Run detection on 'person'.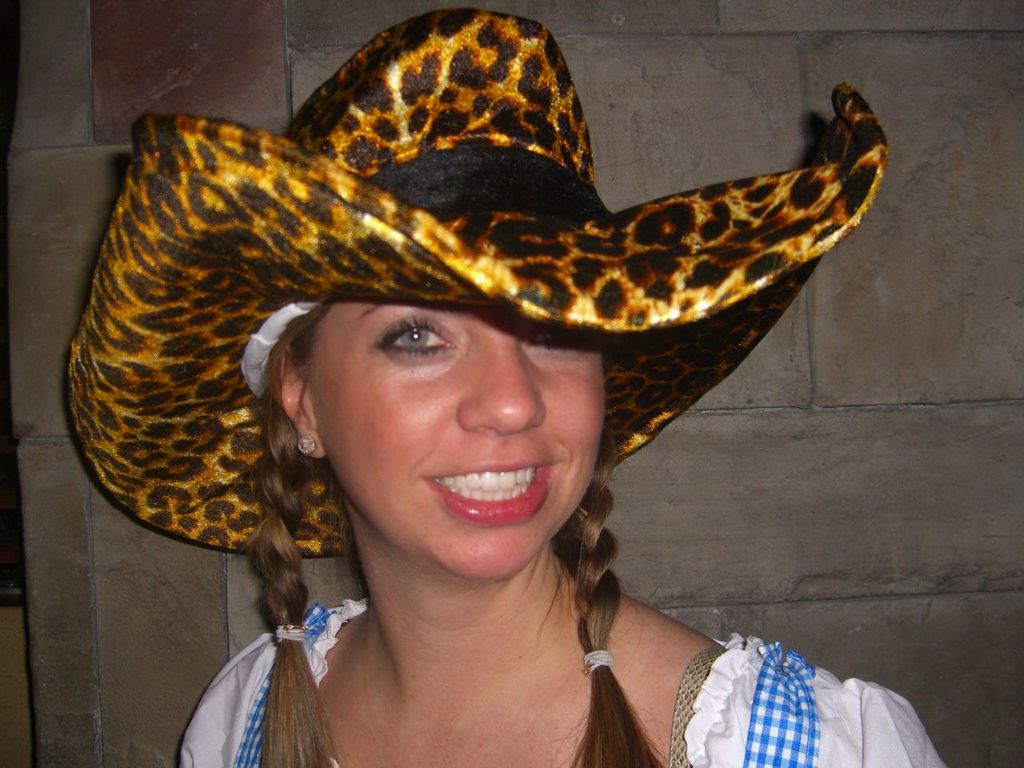
Result: <region>61, 2, 953, 767</region>.
